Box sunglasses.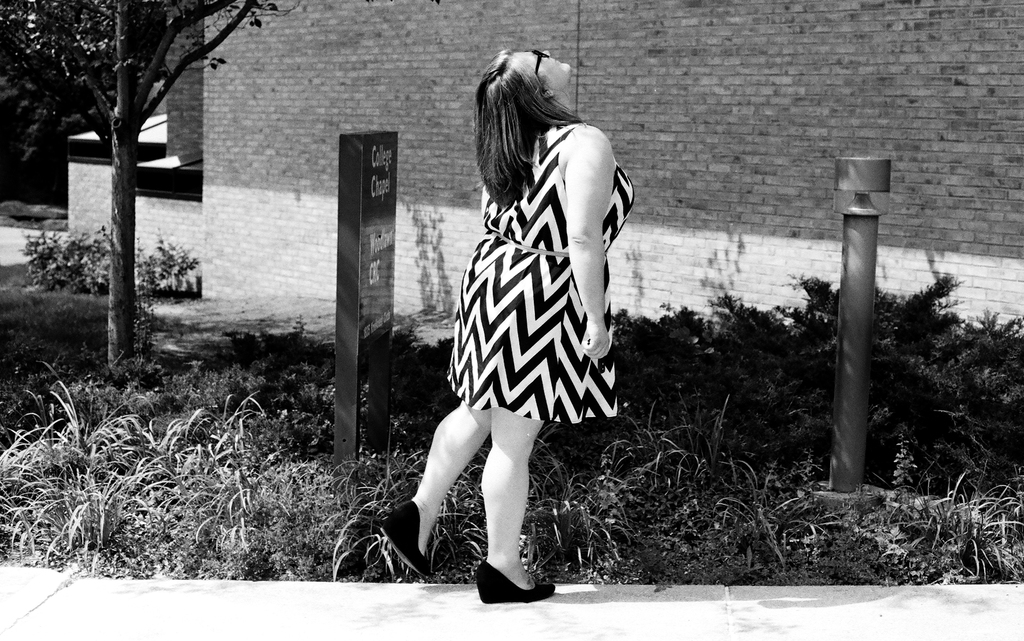
left=533, top=50, right=547, bottom=81.
